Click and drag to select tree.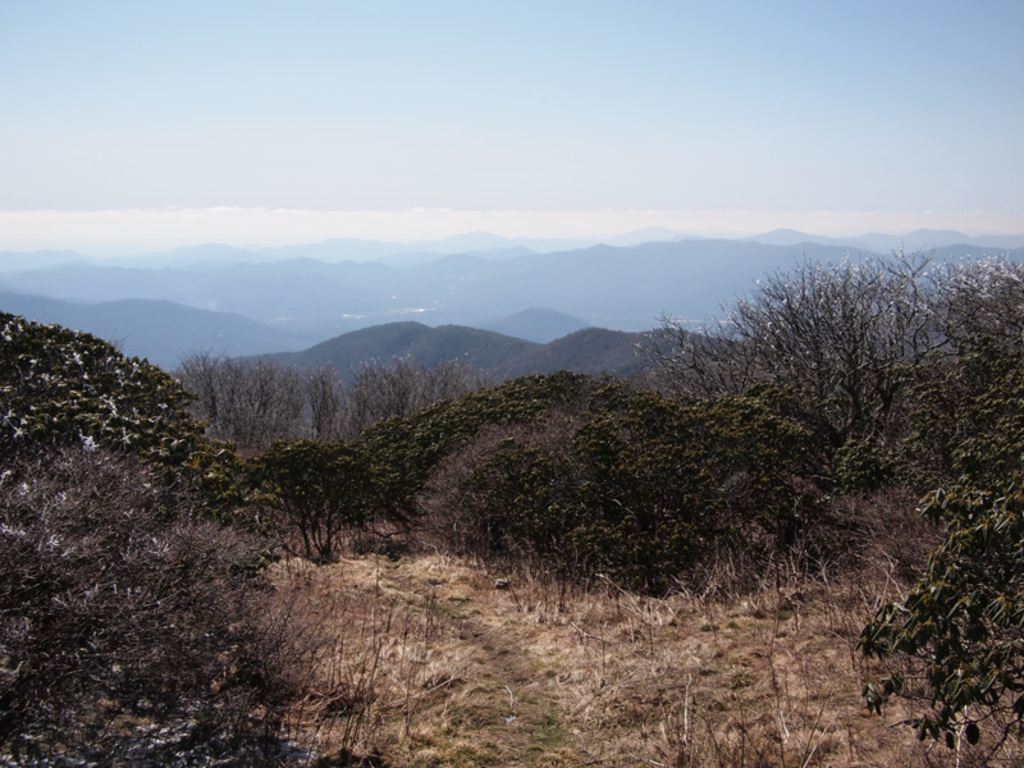
Selection: pyautogui.locateOnScreen(924, 252, 1023, 372).
